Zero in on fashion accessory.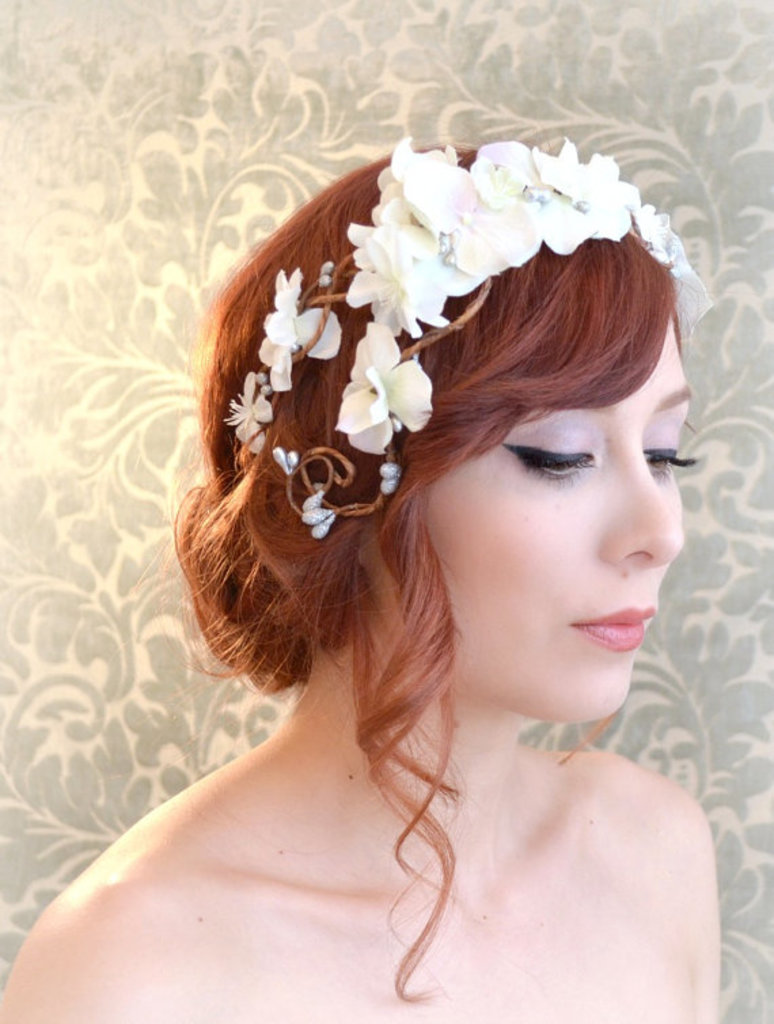
Zeroed in: x1=224 y1=125 x2=714 y2=535.
